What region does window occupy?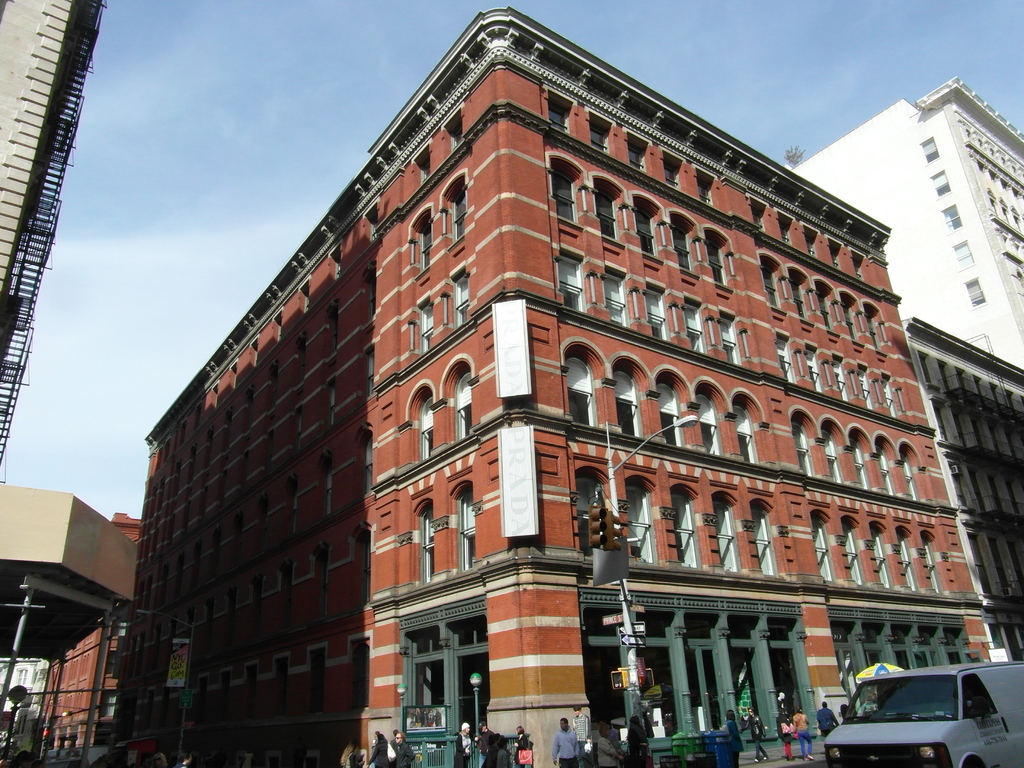
locate(589, 121, 609, 156).
